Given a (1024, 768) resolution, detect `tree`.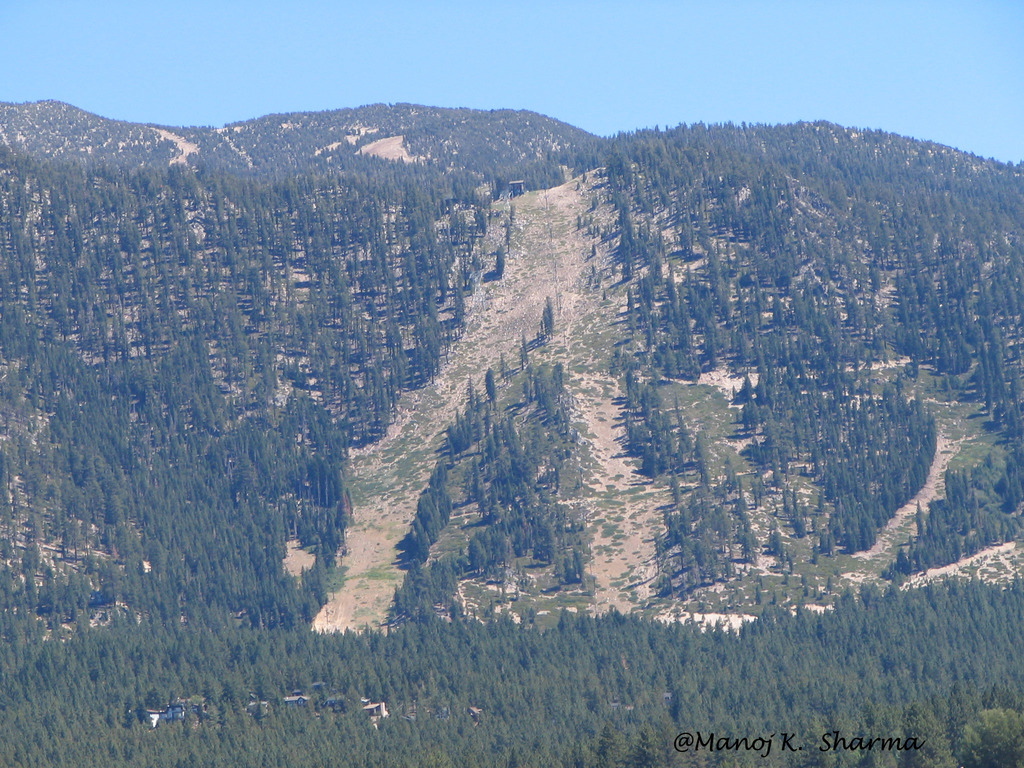
pyautogui.locateOnScreen(800, 575, 809, 596).
